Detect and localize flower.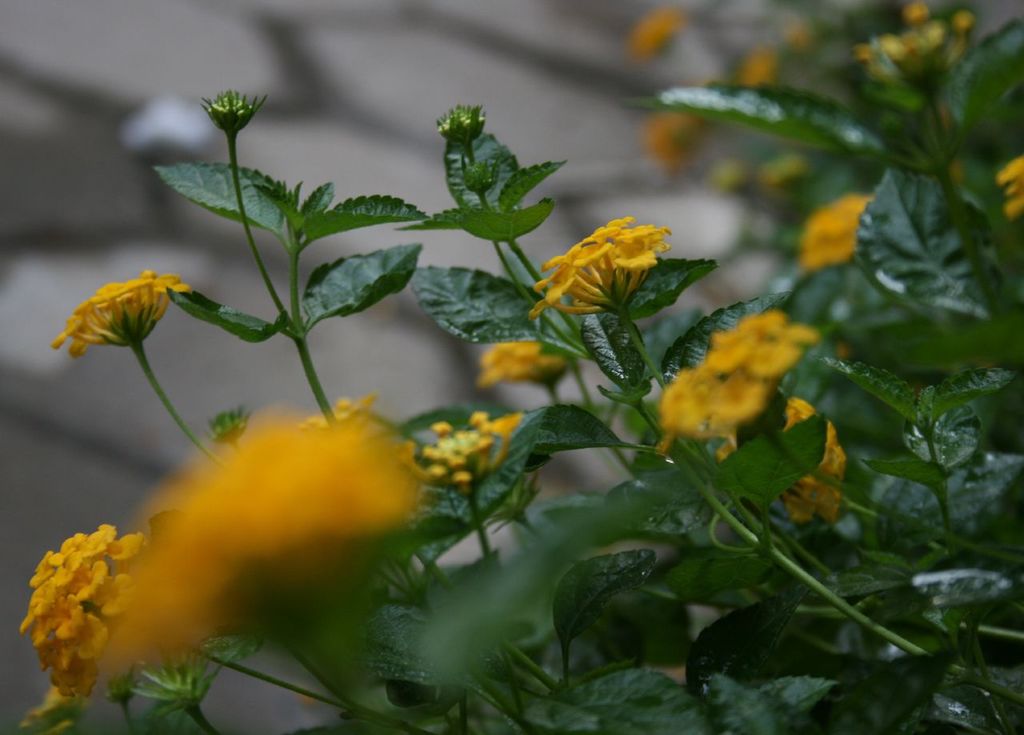
Localized at (x1=540, y1=203, x2=690, y2=311).
